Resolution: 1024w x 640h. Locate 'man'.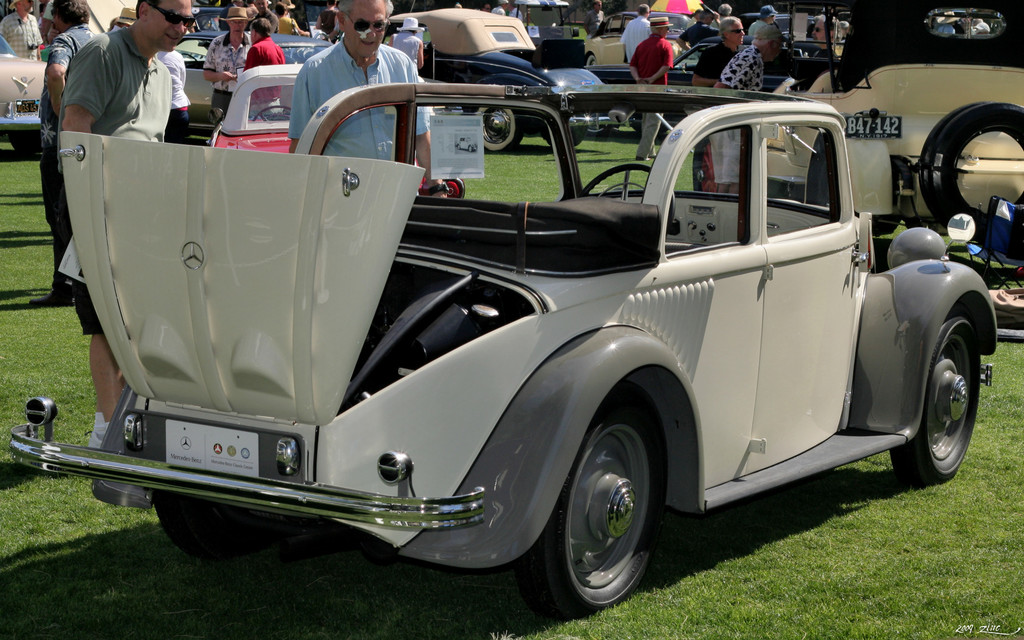
l=54, t=0, r=204, b=465.
